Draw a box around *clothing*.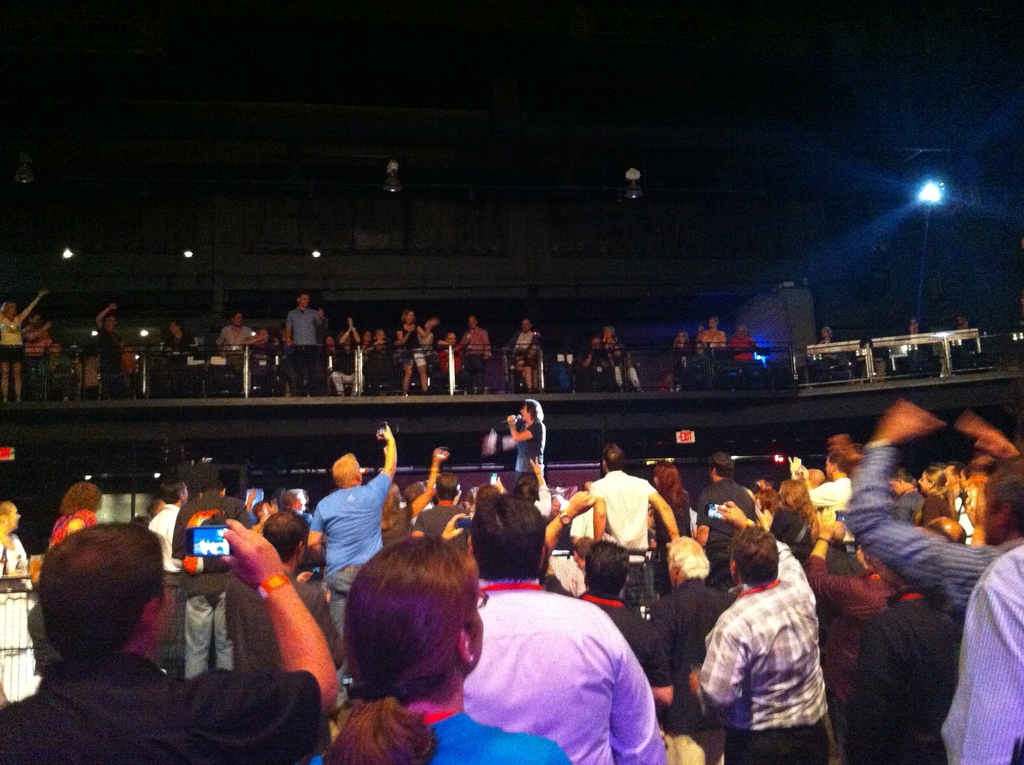
bbox=(841, 597, 967, 764).
